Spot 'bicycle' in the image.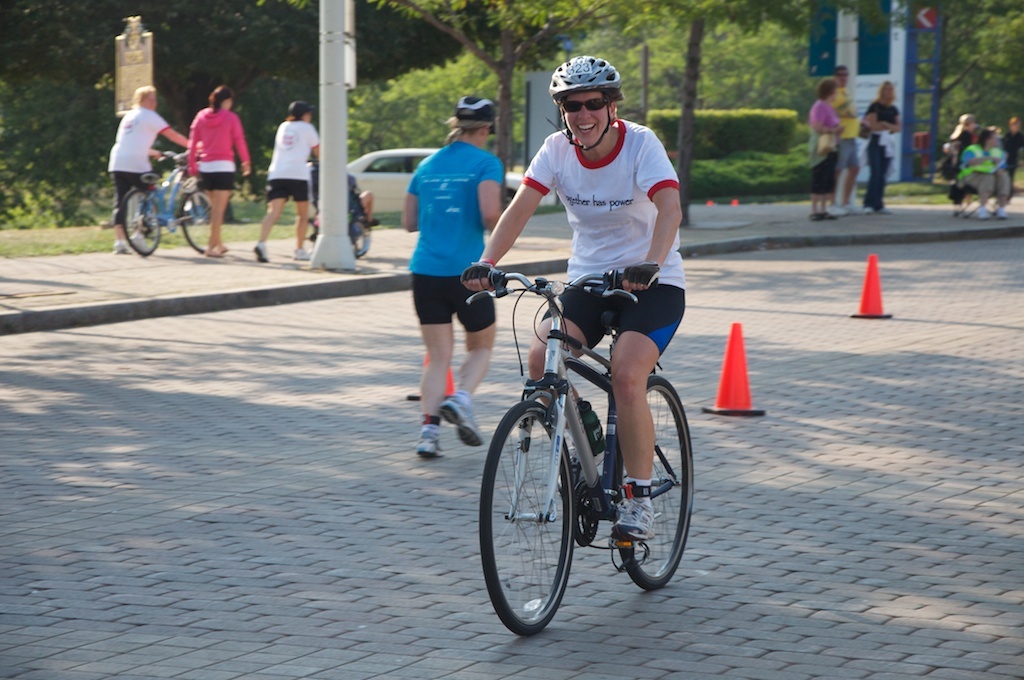
'bicycle' found at region(472, 229, 706, 640).
